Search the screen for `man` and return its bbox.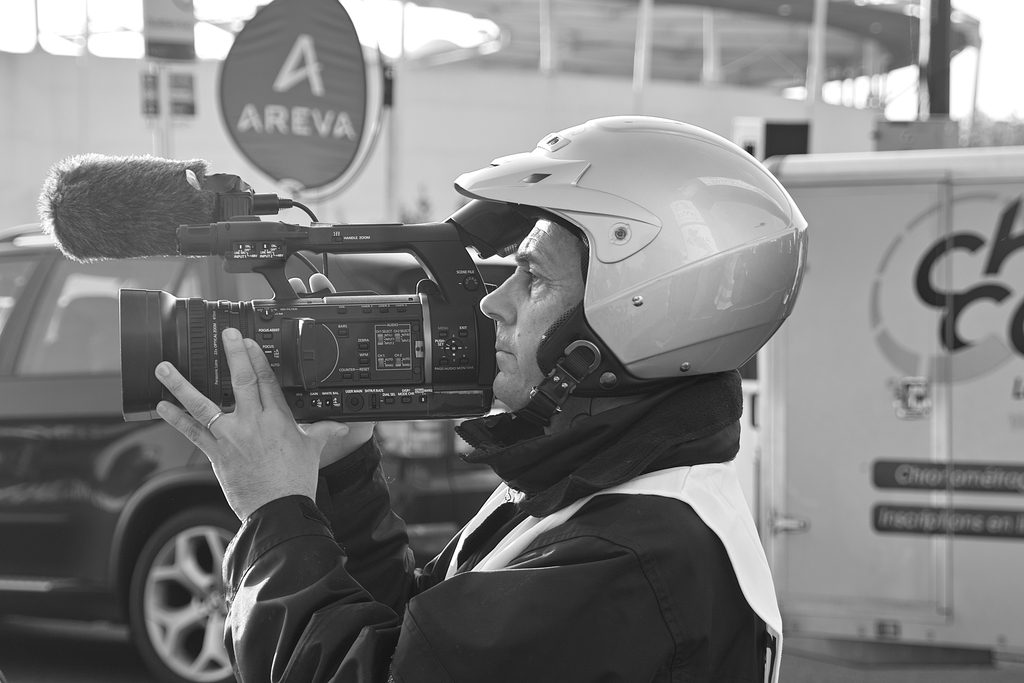
Found: select_region(240, 113, 840, 642).
